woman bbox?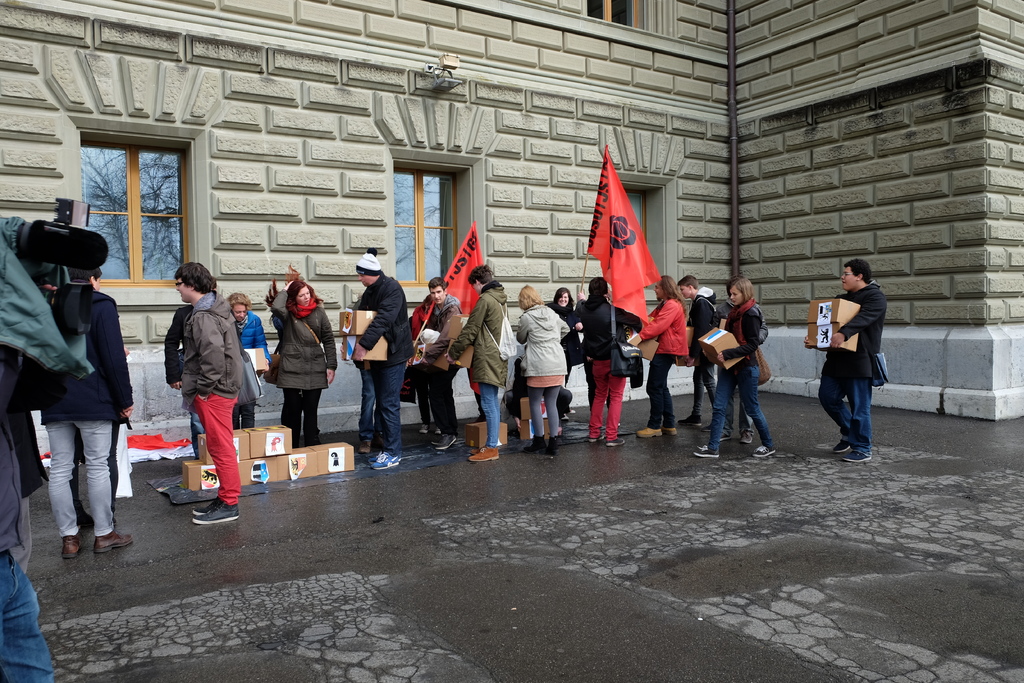
(x1=513, y1=283, x2=566, y2=457)
